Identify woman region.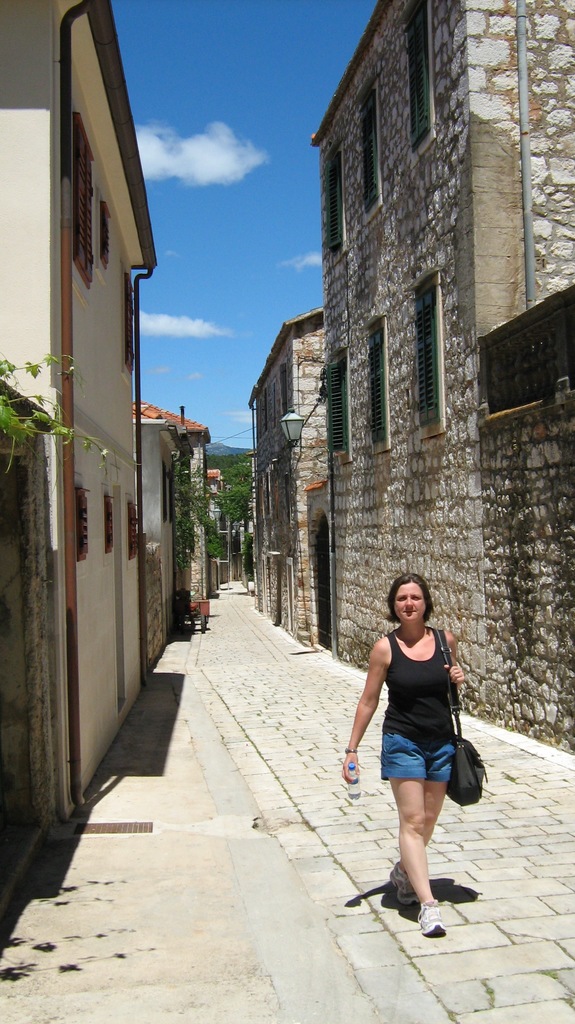
Region: crop(350, 579, 480, 914).
